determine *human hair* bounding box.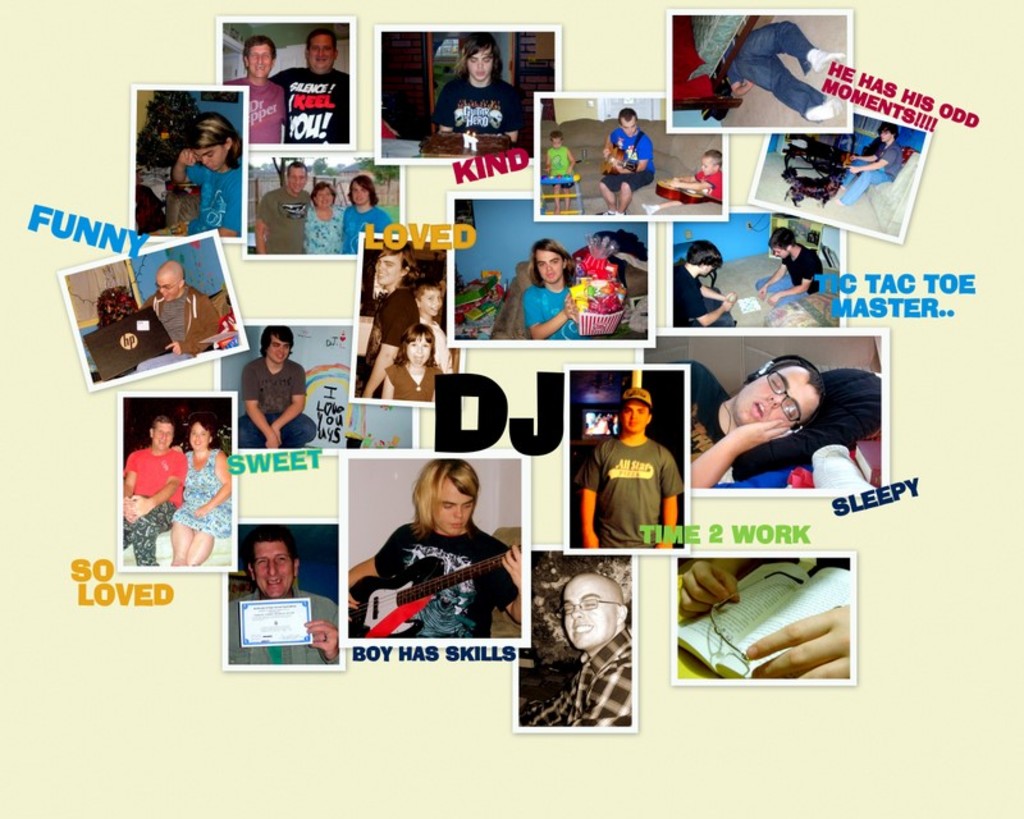
Determined: locate(620, 107, 640, 127).
